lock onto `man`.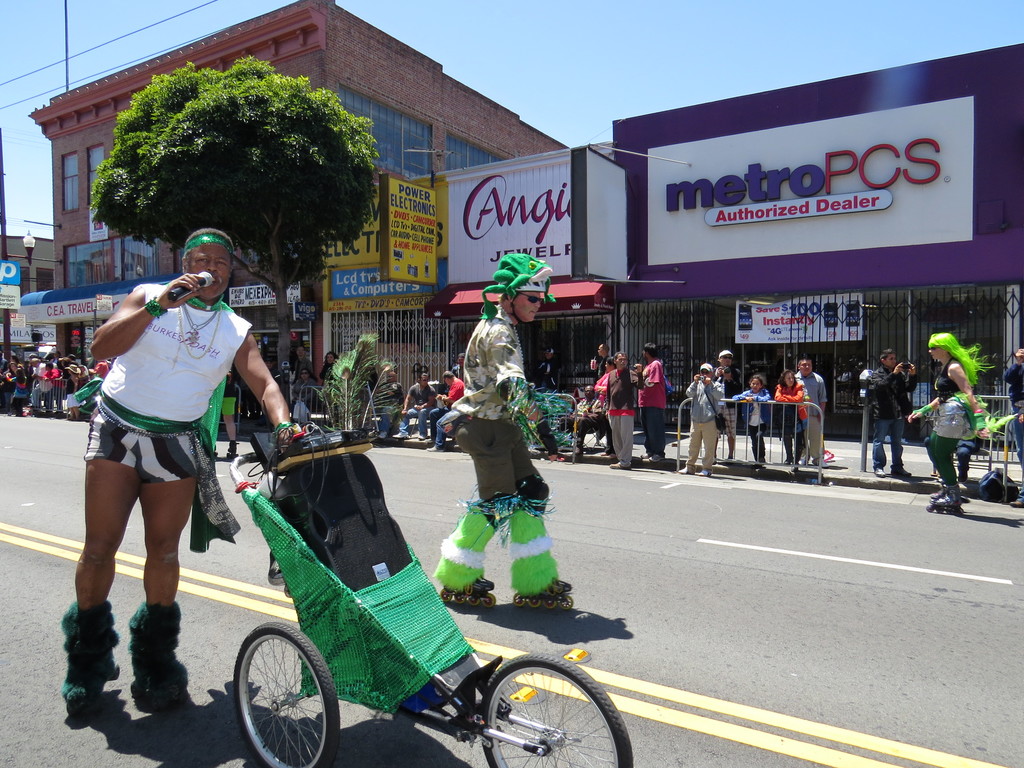
Locked: select_region(863, 349, 919, 476).
